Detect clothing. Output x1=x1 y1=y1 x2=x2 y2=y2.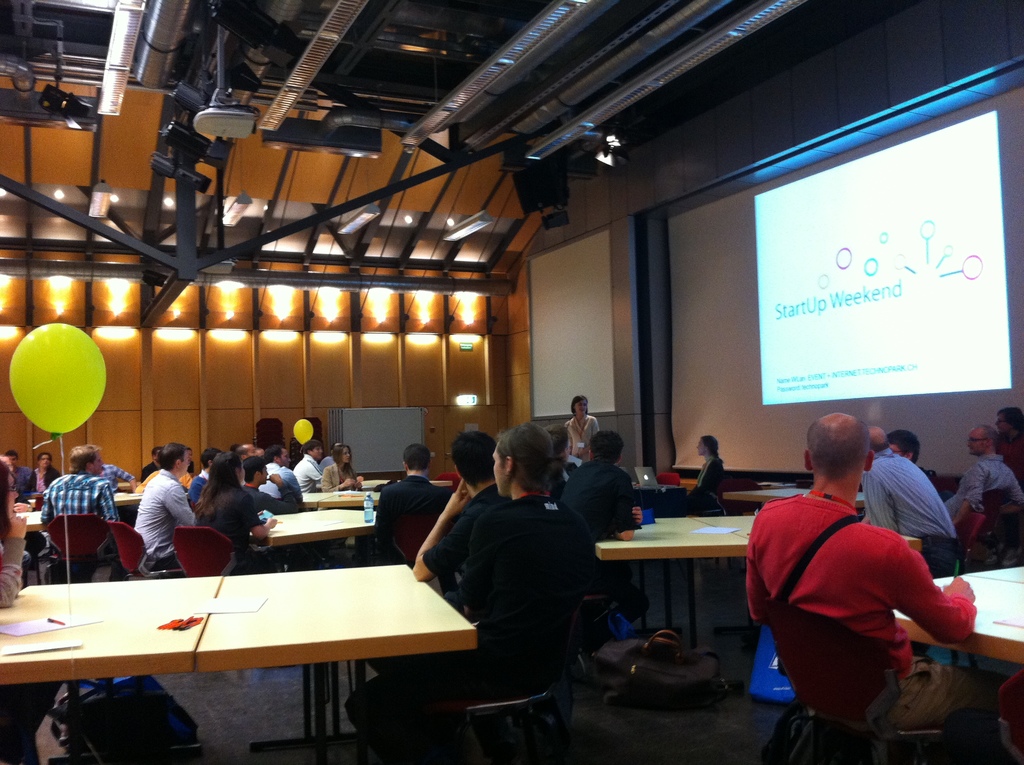
x1=748 y1=478 x2=966 y2=721.
